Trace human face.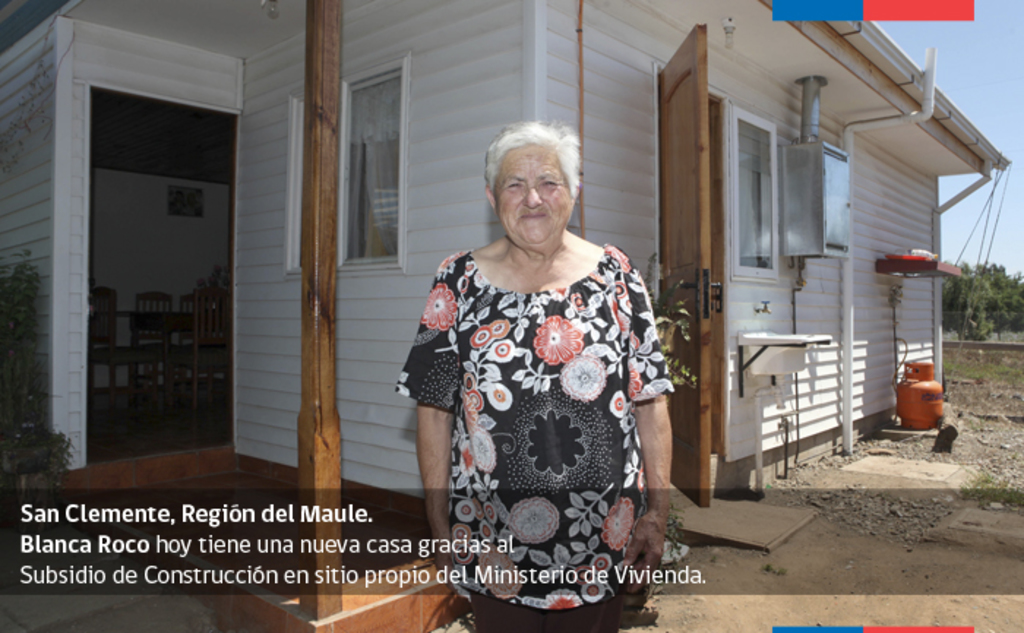
Traced to [x1=496, y1=140, x2=572, y2=250].
